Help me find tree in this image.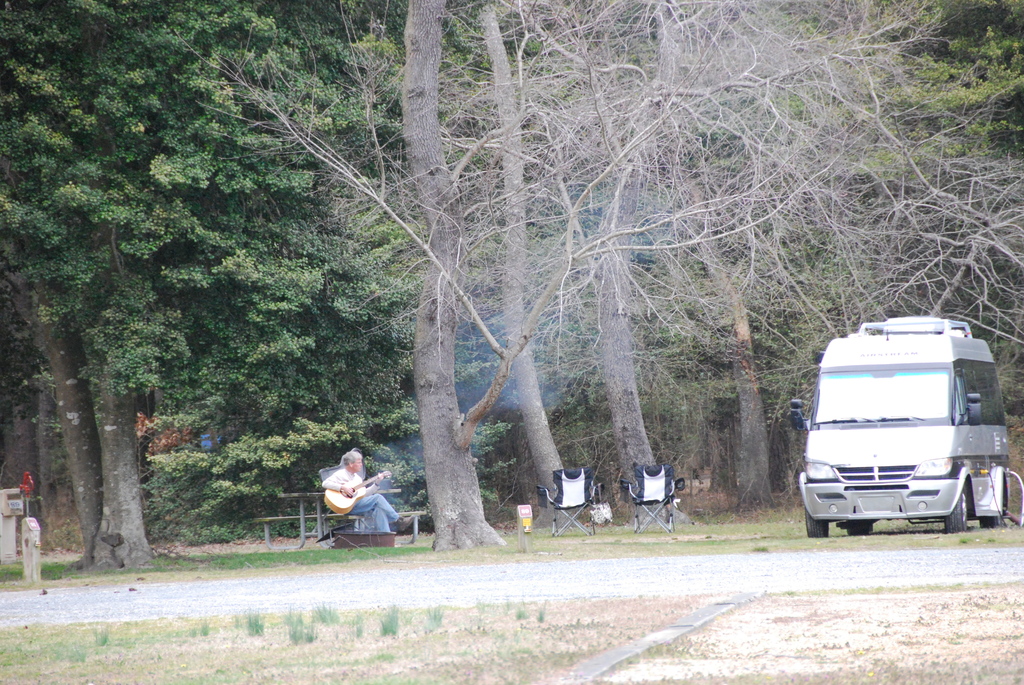
Found it: locate(220, 1, 582, 539).
